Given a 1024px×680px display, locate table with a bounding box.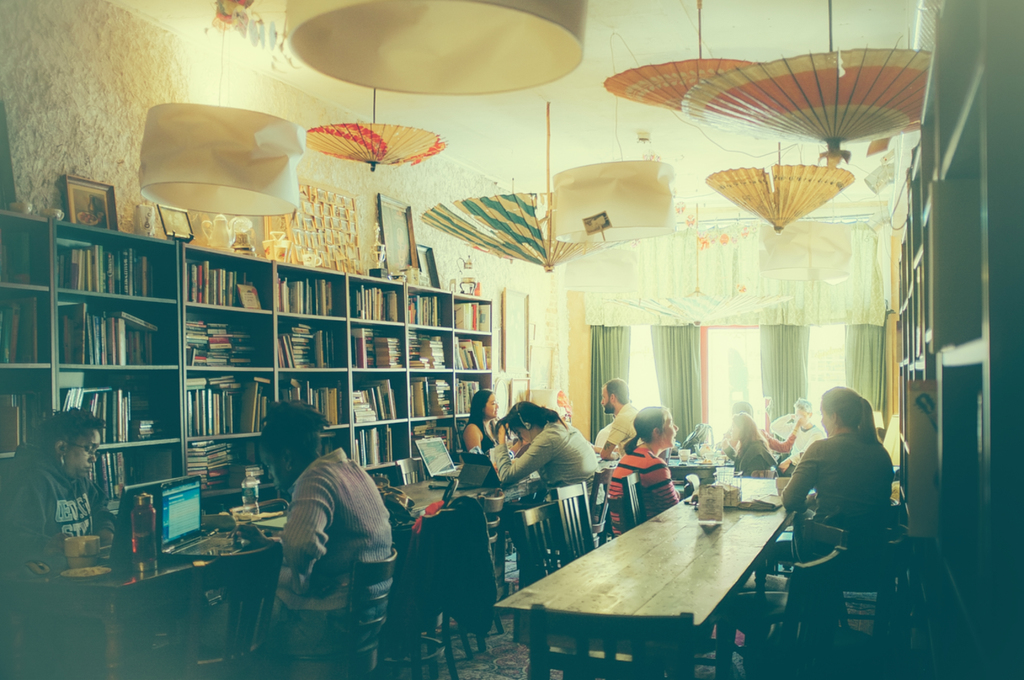
Located: bbox(17, 523, 269, 679).
